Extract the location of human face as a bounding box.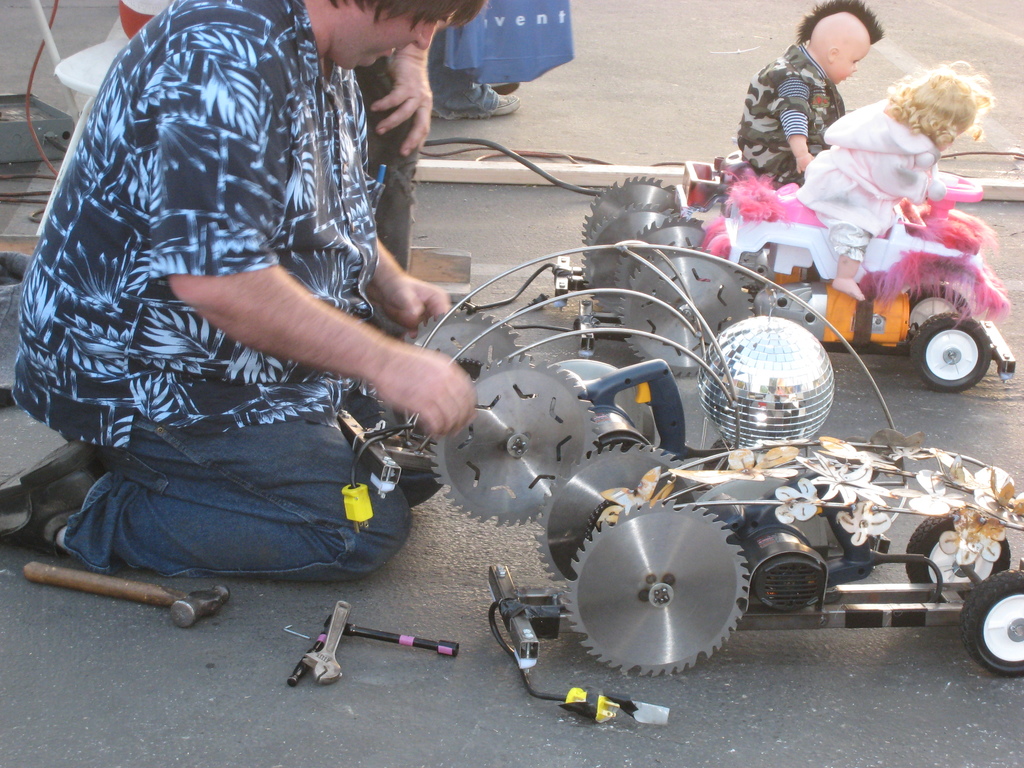
<region>331, 12, 458, 69</region>.
